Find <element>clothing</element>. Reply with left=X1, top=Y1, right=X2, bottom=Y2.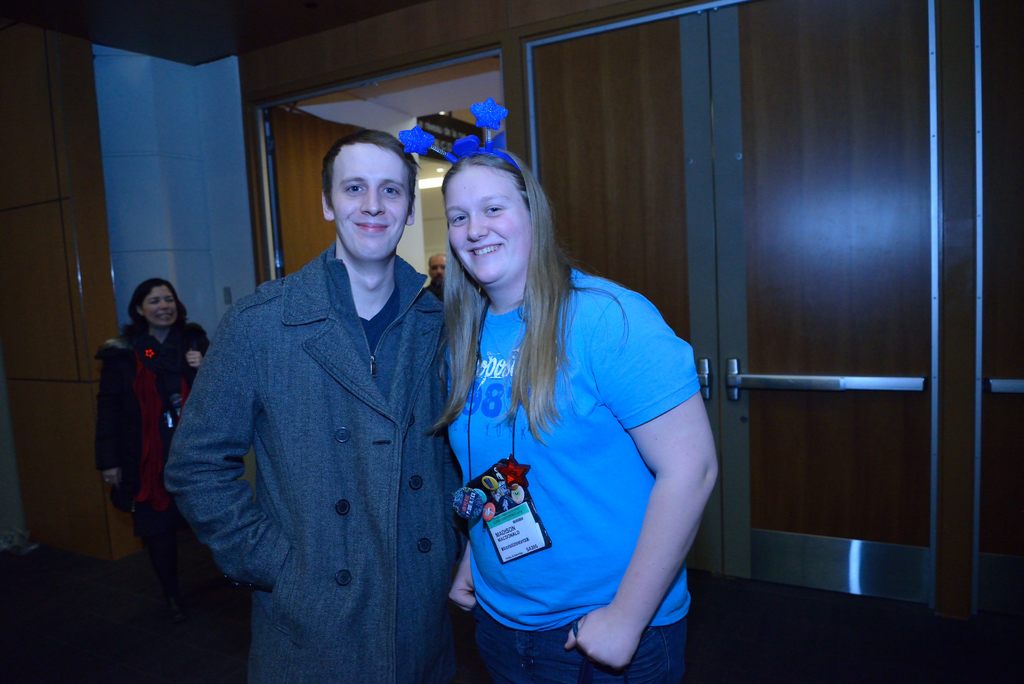
left=98, top=325, right=233, bottom=649.
